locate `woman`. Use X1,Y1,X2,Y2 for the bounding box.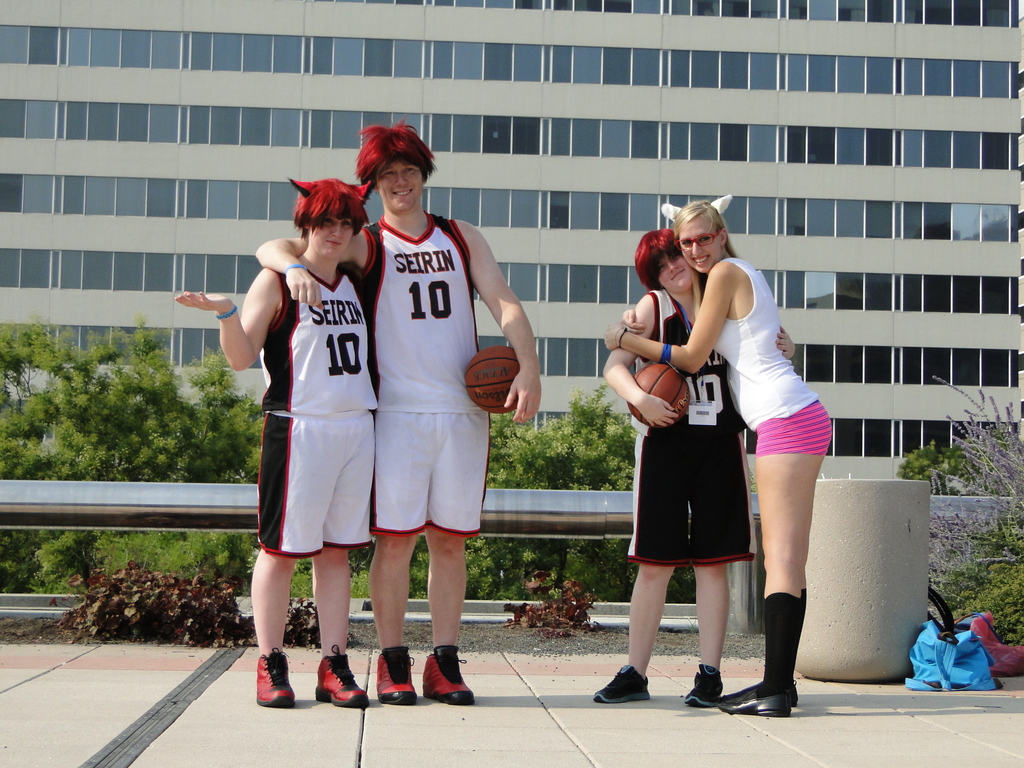
595,227,796,707.
